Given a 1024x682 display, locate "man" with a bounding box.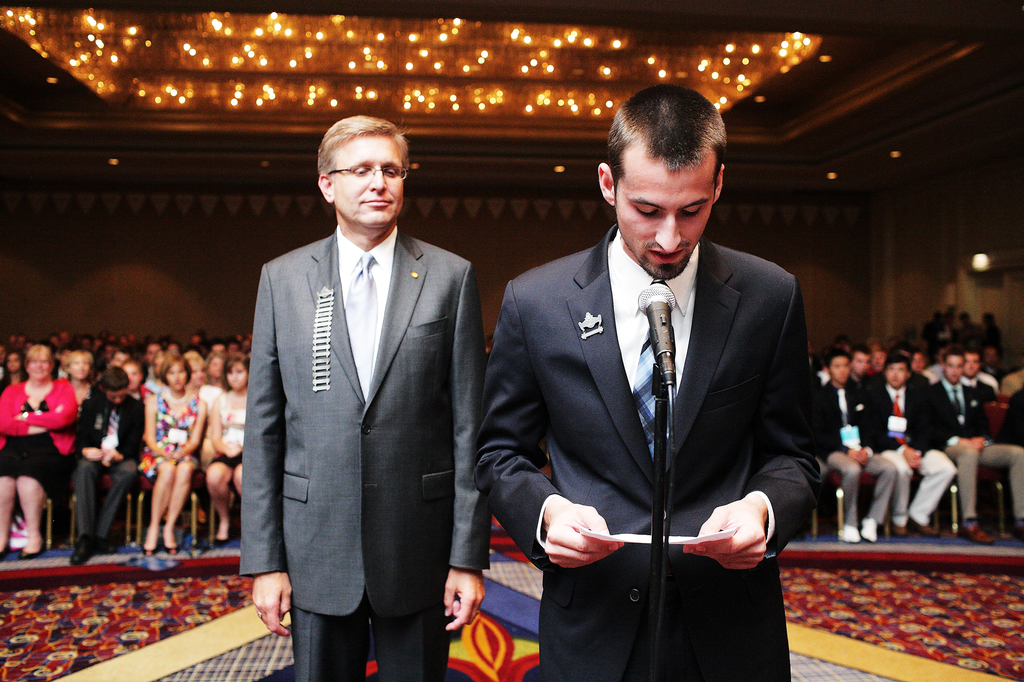
Located: left=970, top=354, right=1003, bottom=406.
